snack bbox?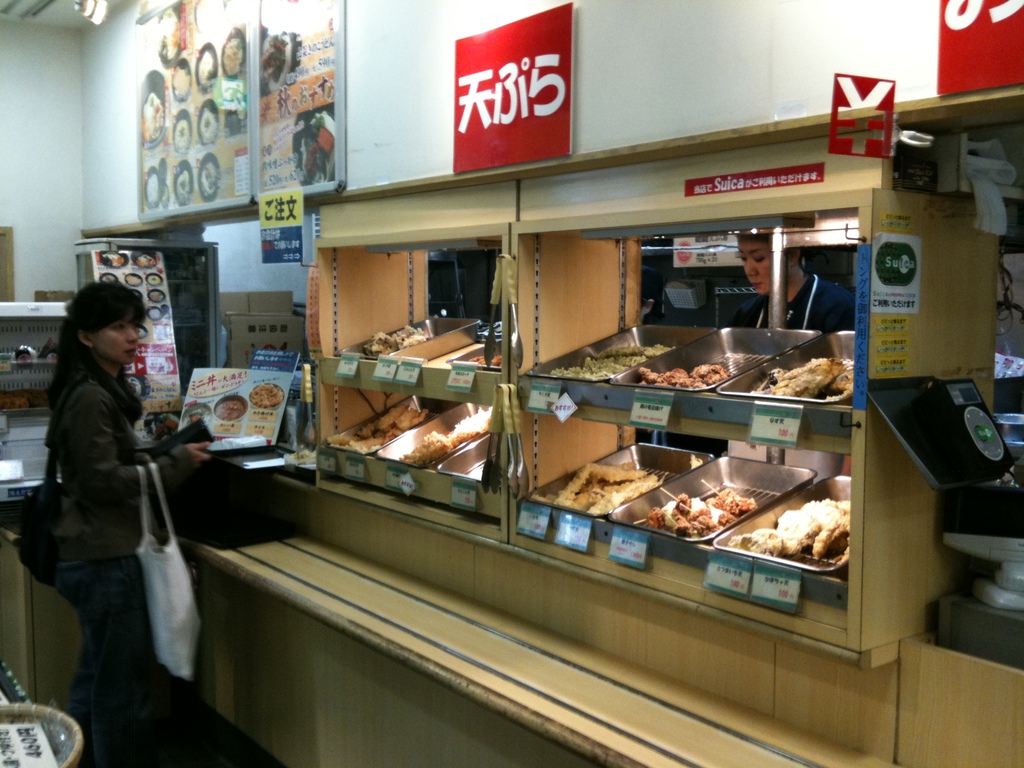
(173, 166, 195, 202)
